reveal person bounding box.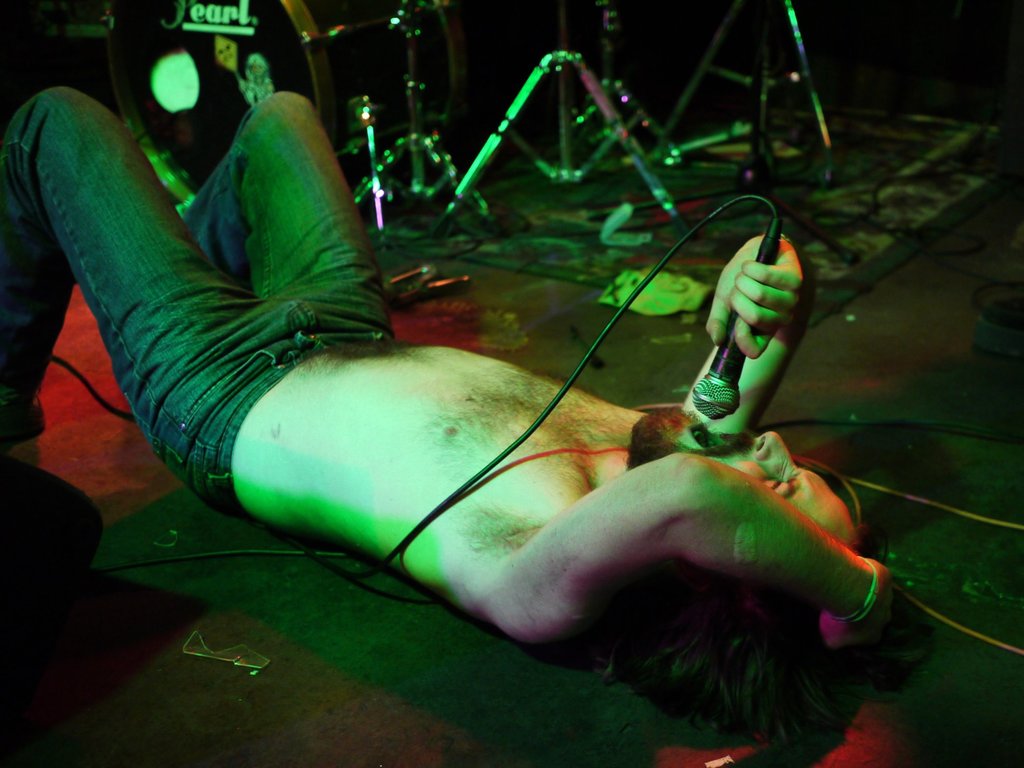
Revealed: <region>215, 28, 277, 111</region>.
